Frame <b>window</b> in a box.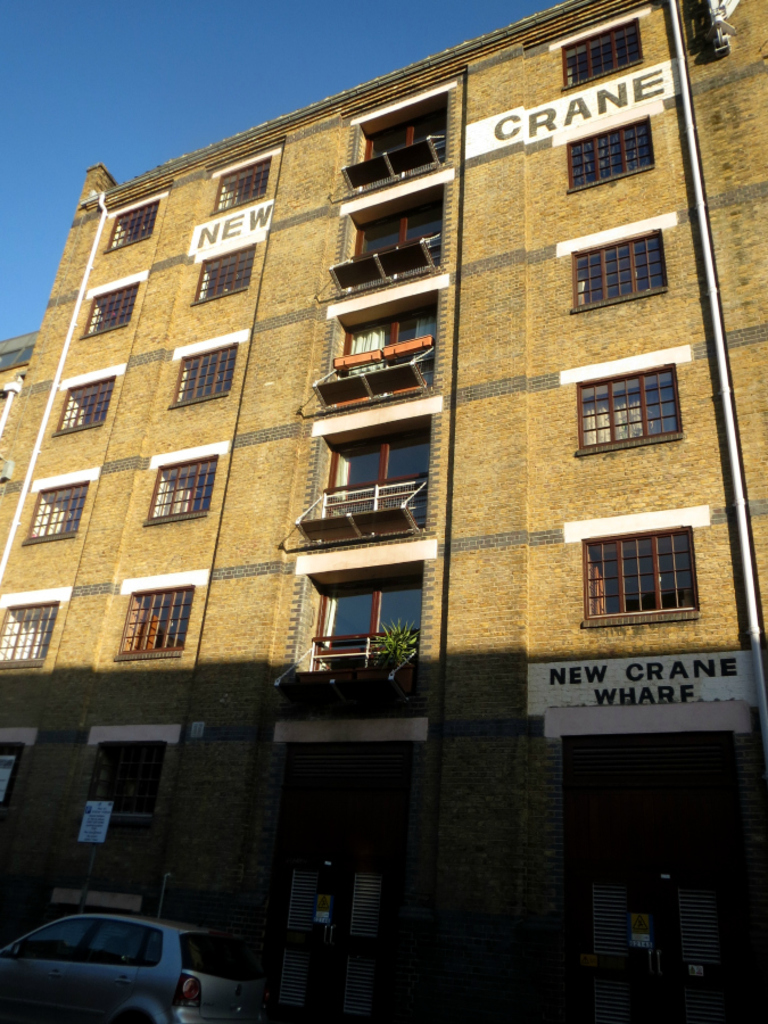
(579, 527, 701, 618).
